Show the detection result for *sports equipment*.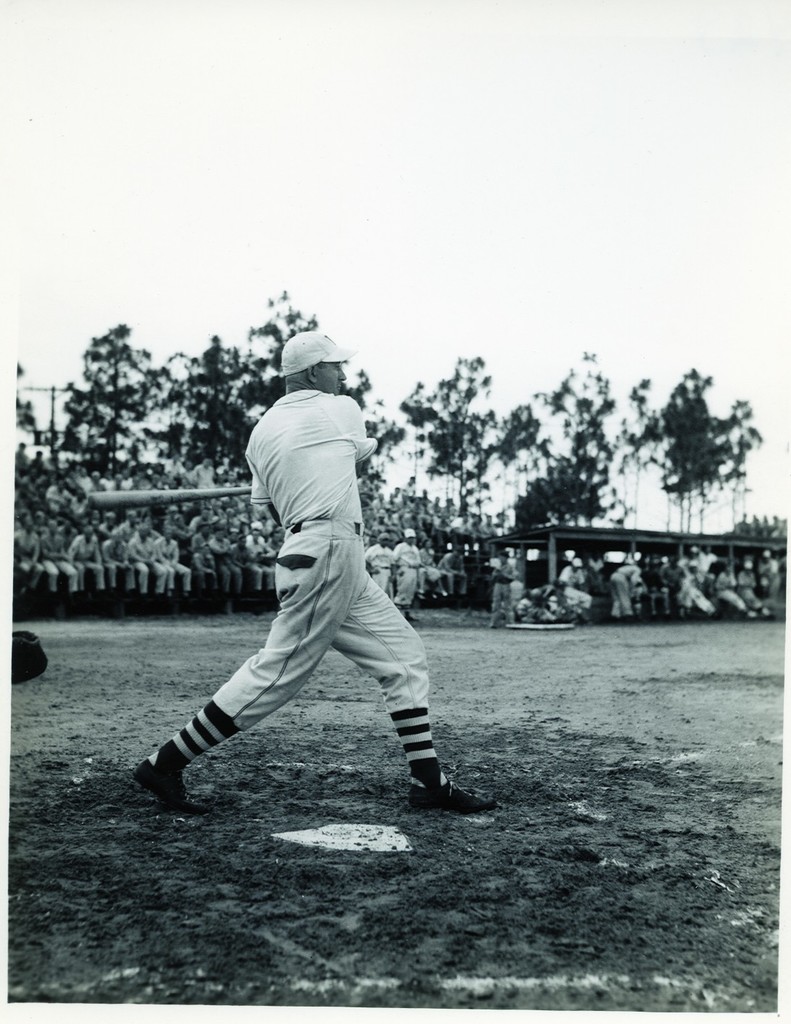
x1=407 y1=759 x2=499 y2=817.
